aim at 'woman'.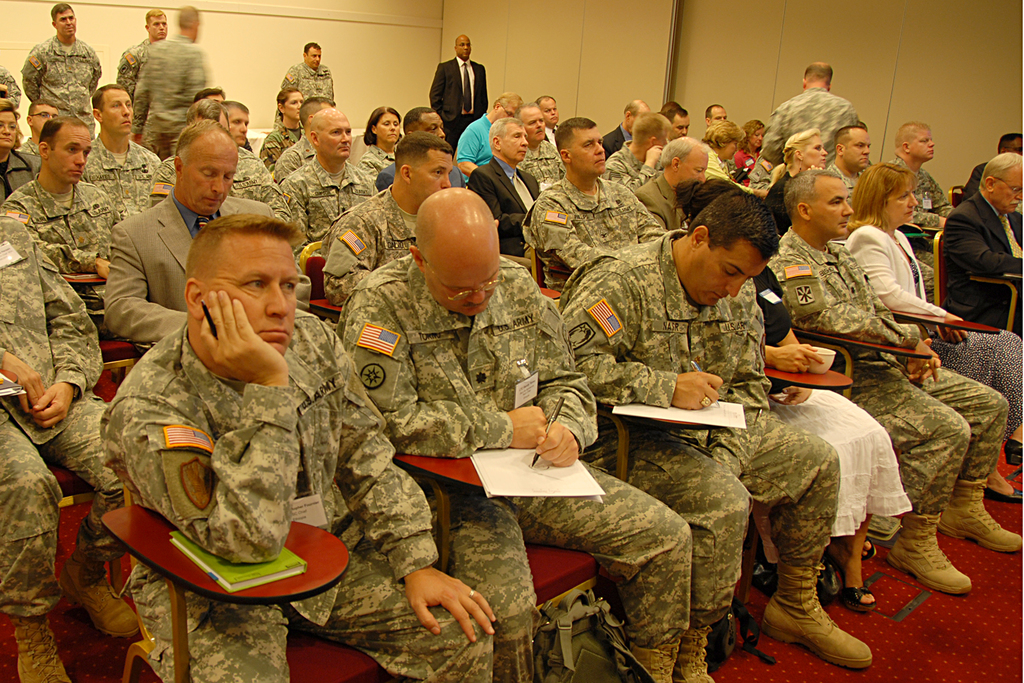
Aimed at region(0, 100, 38, 208).
